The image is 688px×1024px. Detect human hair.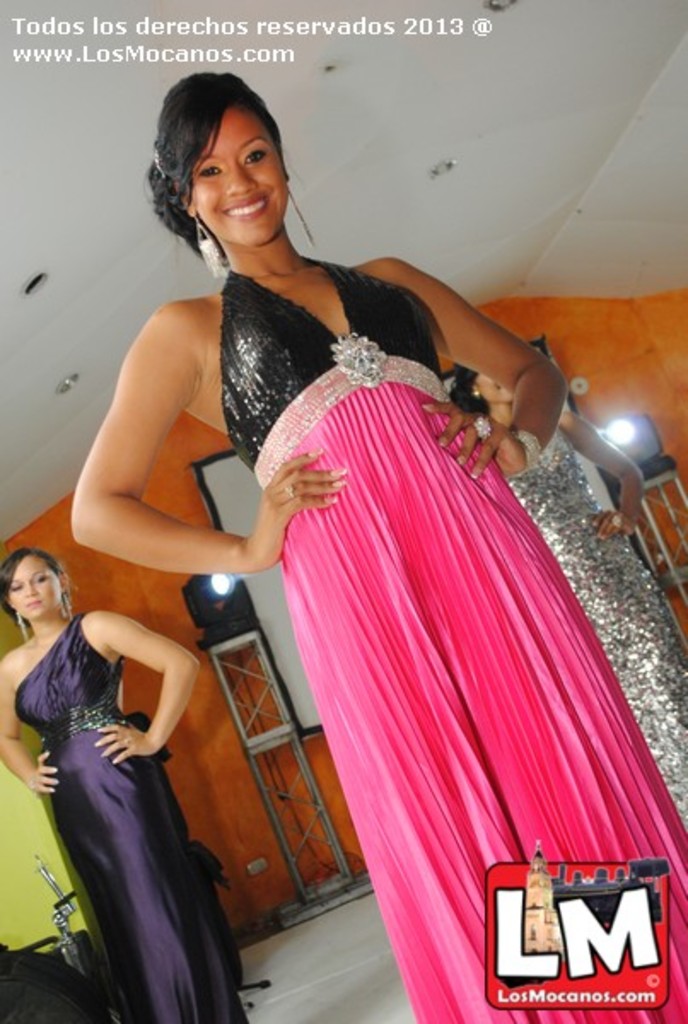
Detection: rect(142, 79, 294, 283).
